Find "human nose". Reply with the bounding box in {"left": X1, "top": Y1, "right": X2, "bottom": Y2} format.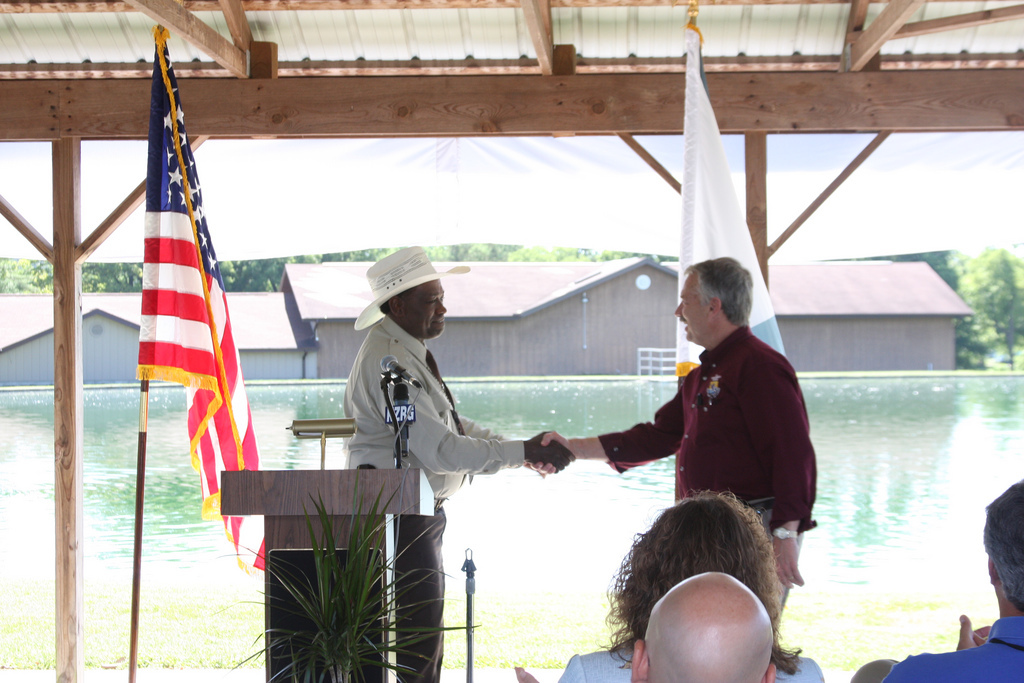
{"left": 674, "top": 302, "right": 683, "bottom": 319}.
